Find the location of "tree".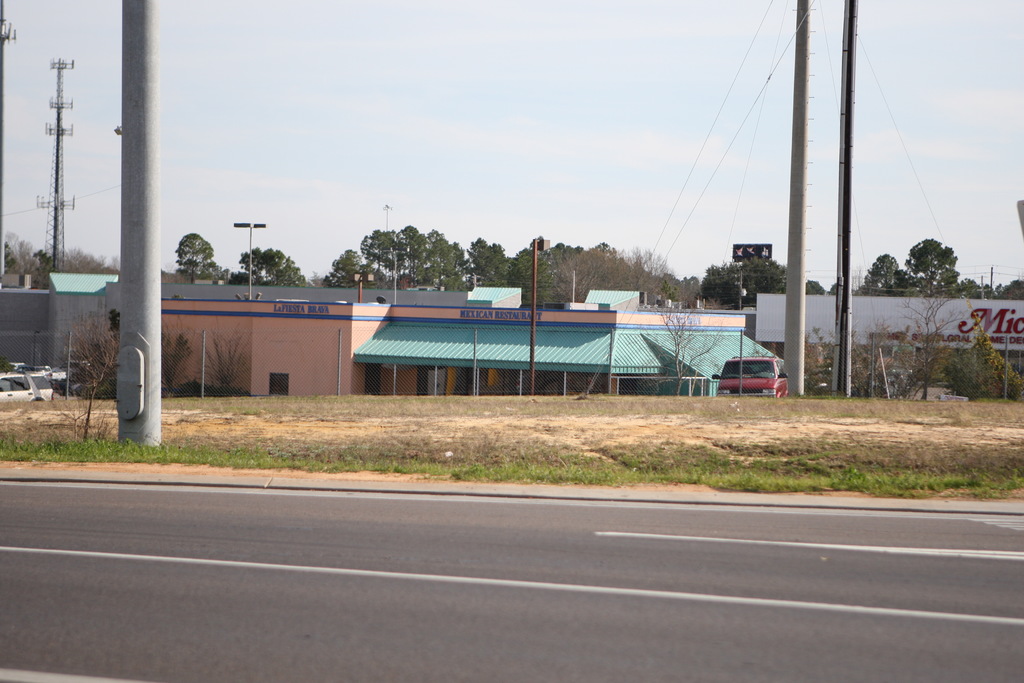
Location: x1=77 y1=308 x2=193 y2=402.
